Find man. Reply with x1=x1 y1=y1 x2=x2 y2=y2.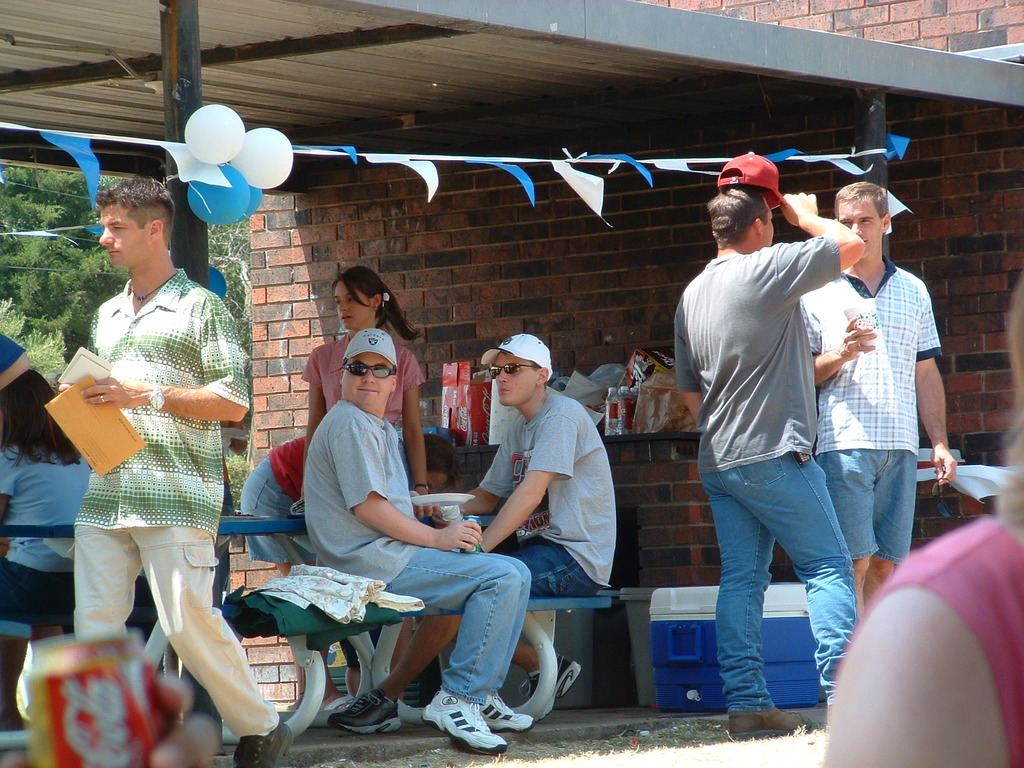
x1=59 y1=177 x2=289 y2=767.
